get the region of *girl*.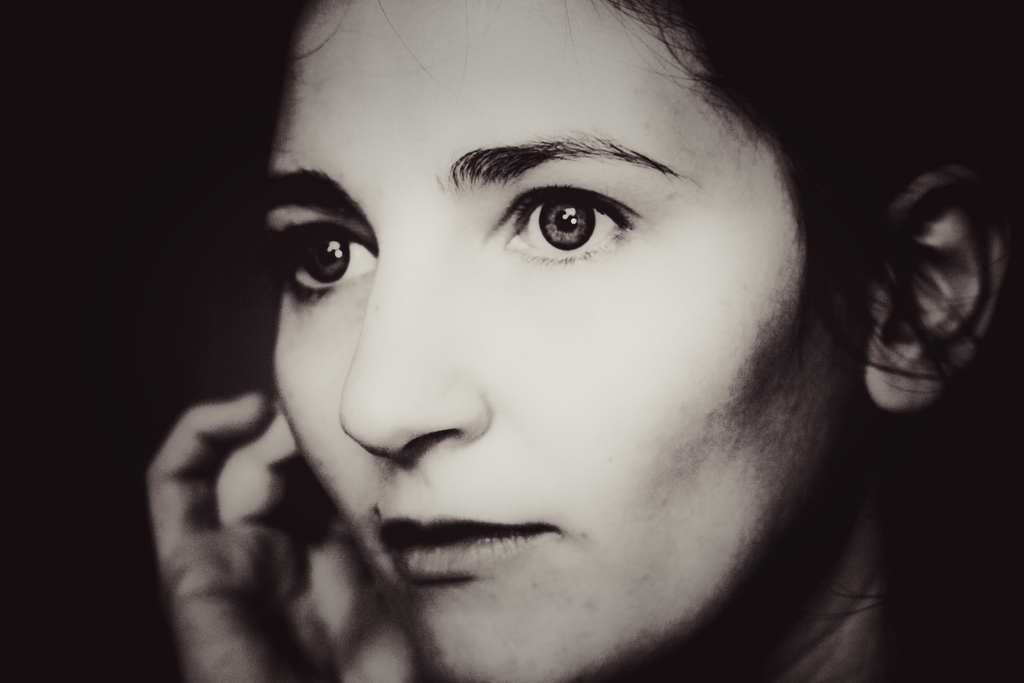
crop(146, 0, 1023, 682).
